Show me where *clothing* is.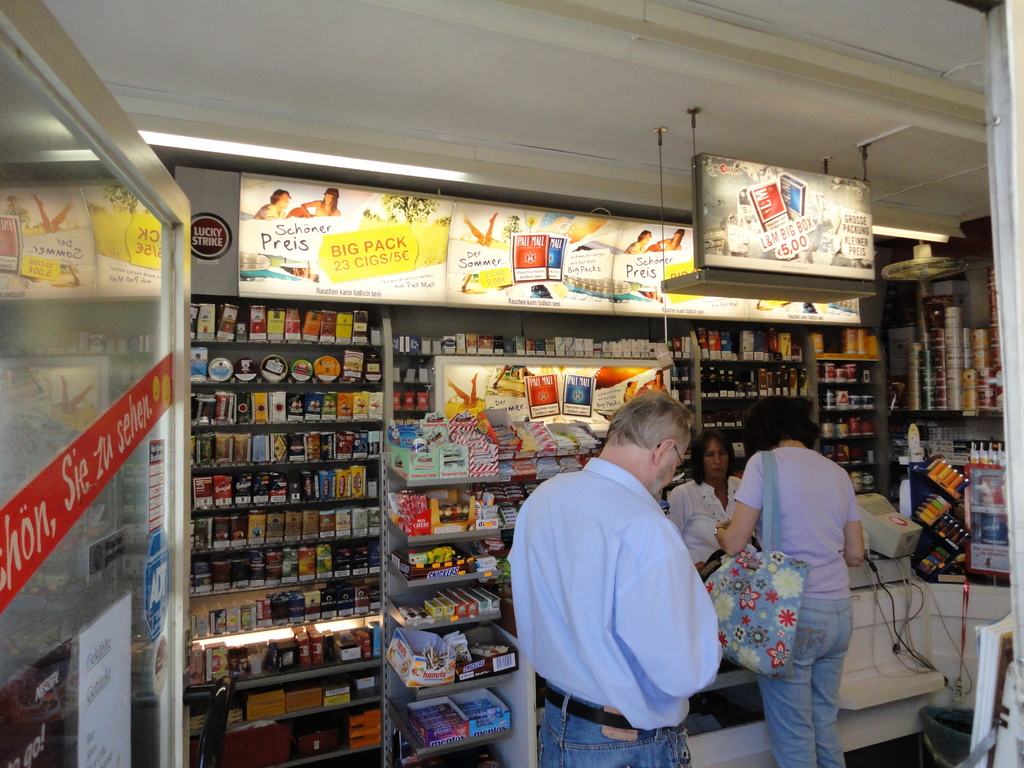
*clothing* is at box=[501, 457, 717, 767].
